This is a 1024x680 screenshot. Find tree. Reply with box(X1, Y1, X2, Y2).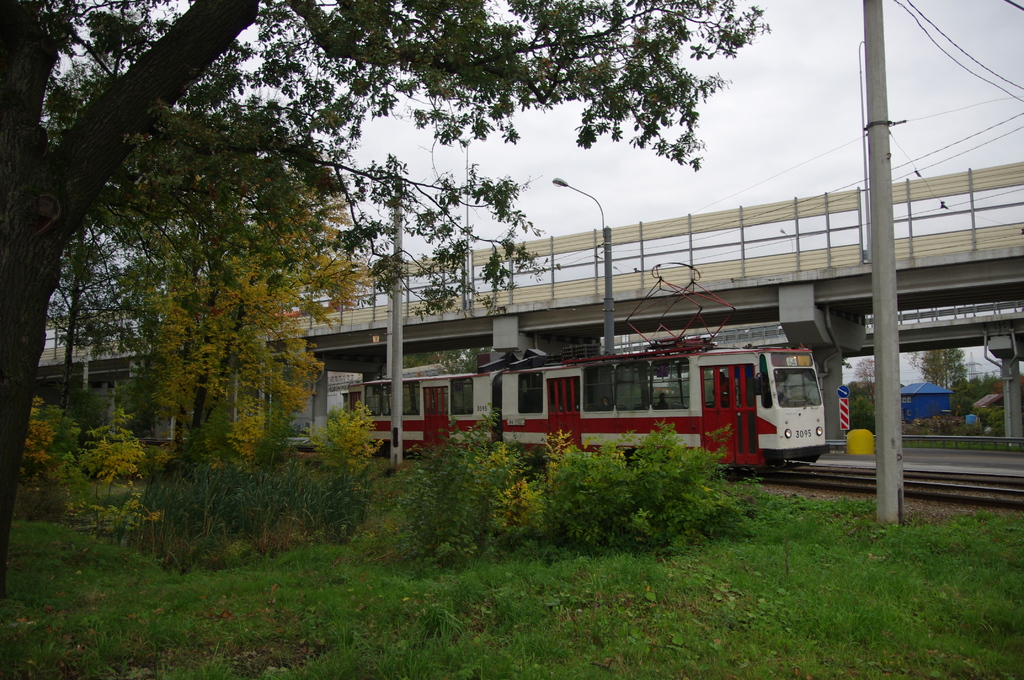
box(919, 345, 973, 398).
